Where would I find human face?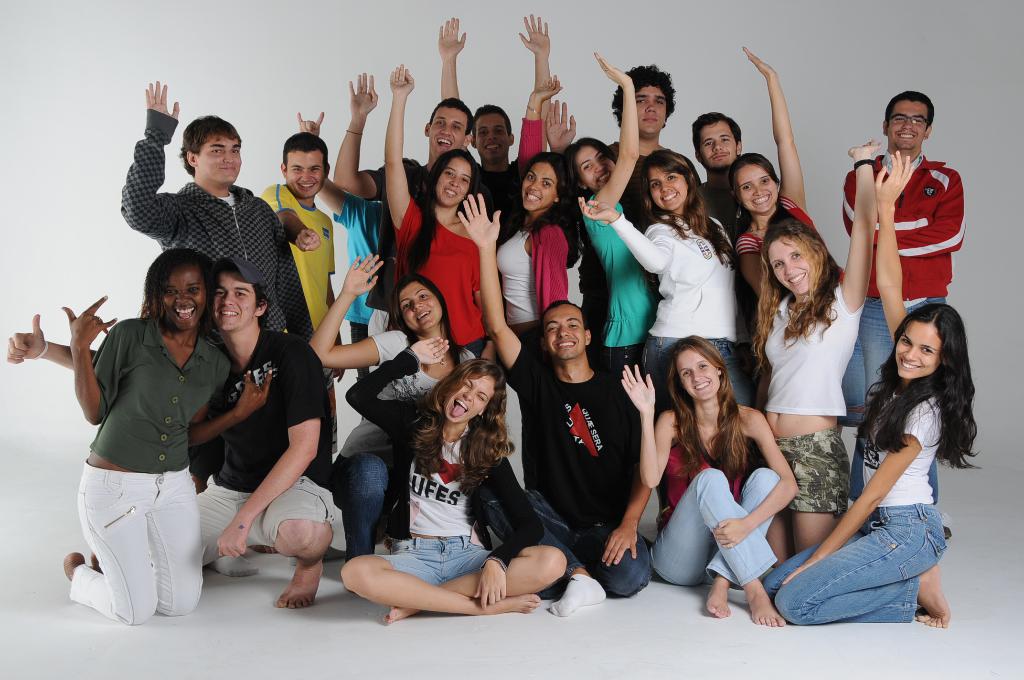
At crop(637, 86, 668, 136).
